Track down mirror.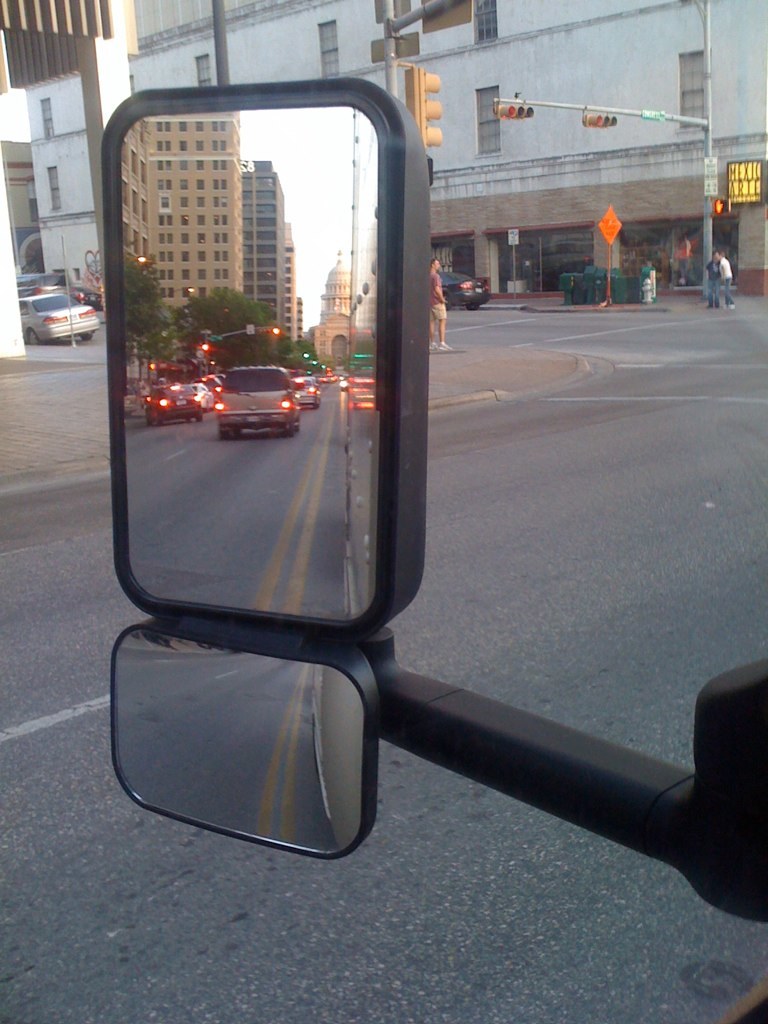
Tracked to x1=17, y1=304, x2=29, y2=318.
